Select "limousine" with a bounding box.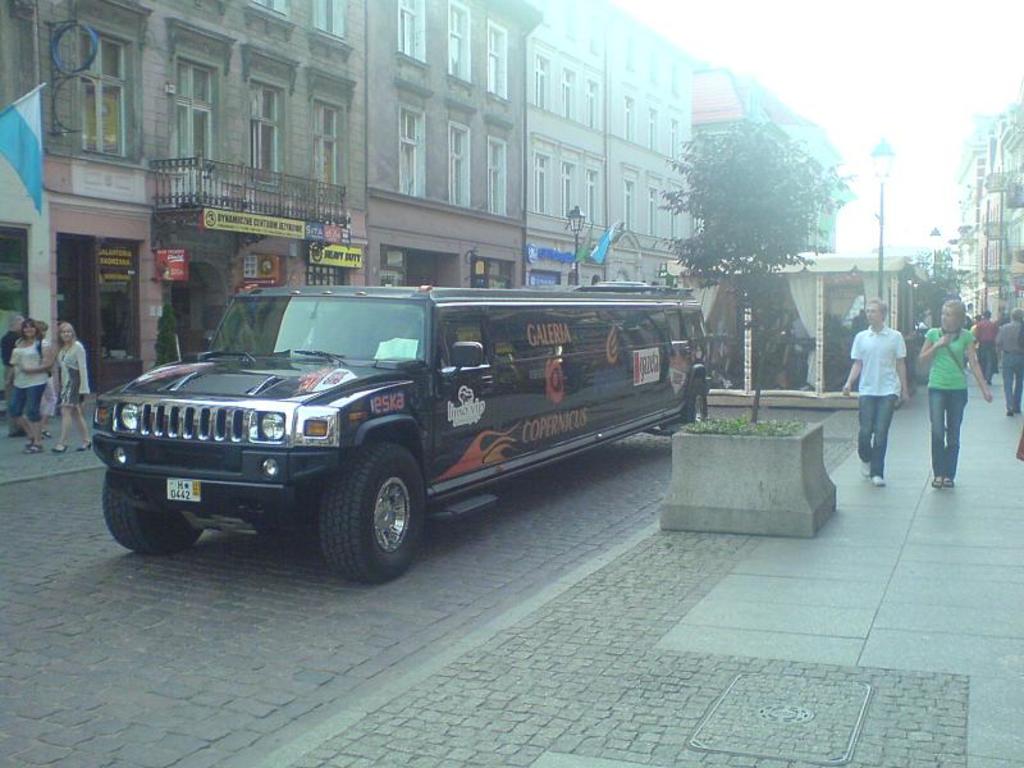
l=93, t=287, r=710, b=586.
